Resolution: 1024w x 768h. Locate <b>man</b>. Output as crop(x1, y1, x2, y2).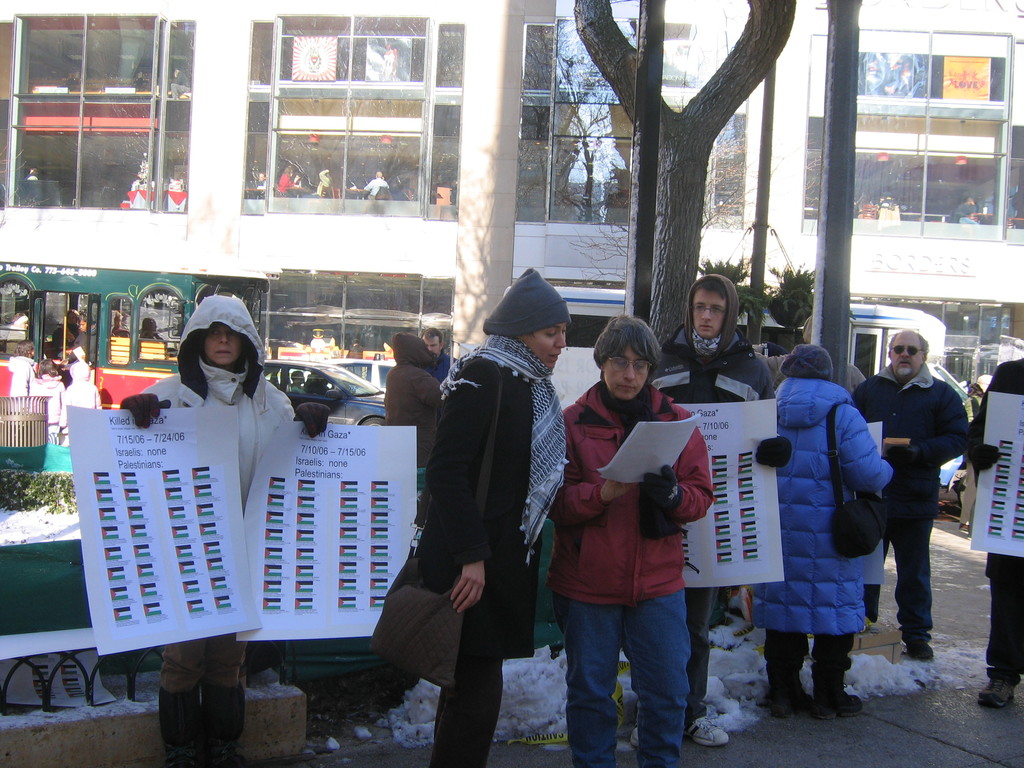
crop(168, 66, 190, 102).
